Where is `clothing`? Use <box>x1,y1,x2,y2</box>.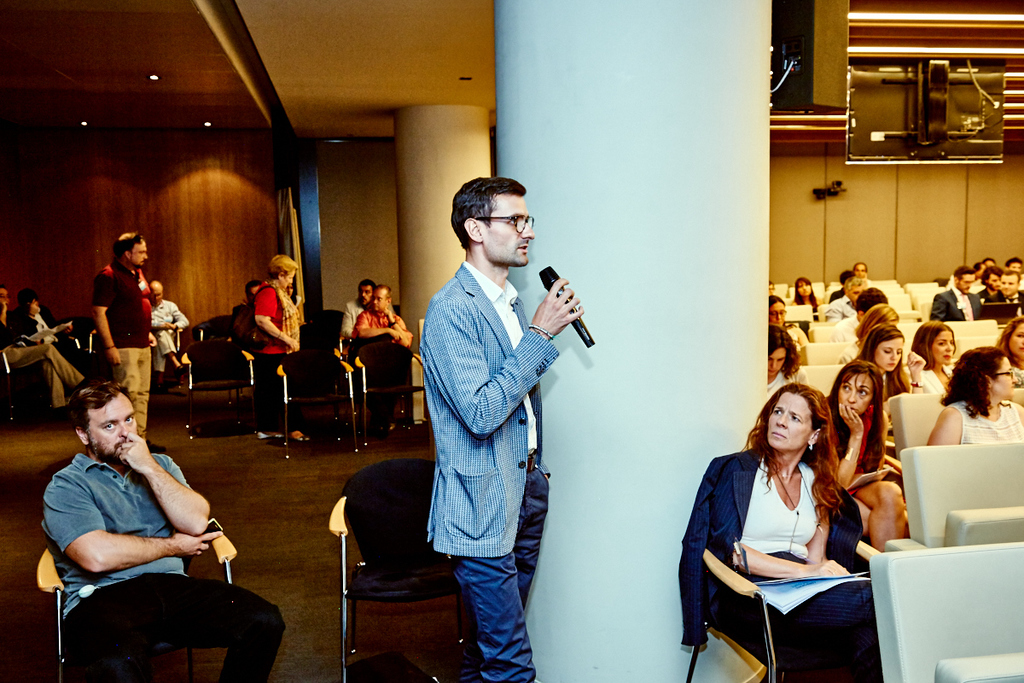
<box>90,254,154,441</box>.
